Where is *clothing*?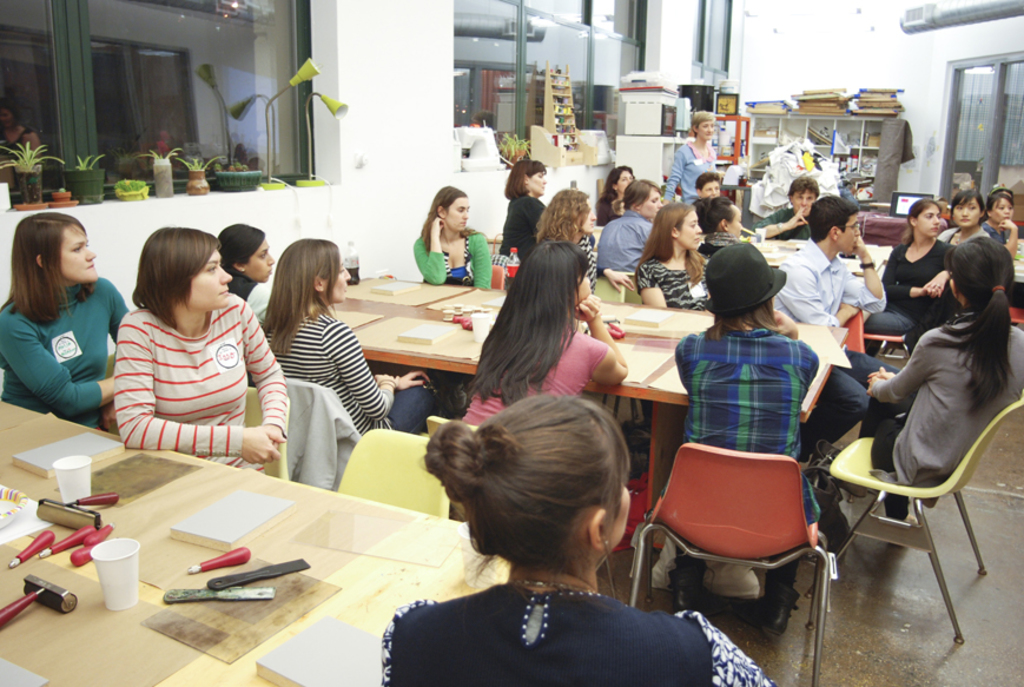
pyautogui.locateOnScreen(649, 318, 827, 547).
